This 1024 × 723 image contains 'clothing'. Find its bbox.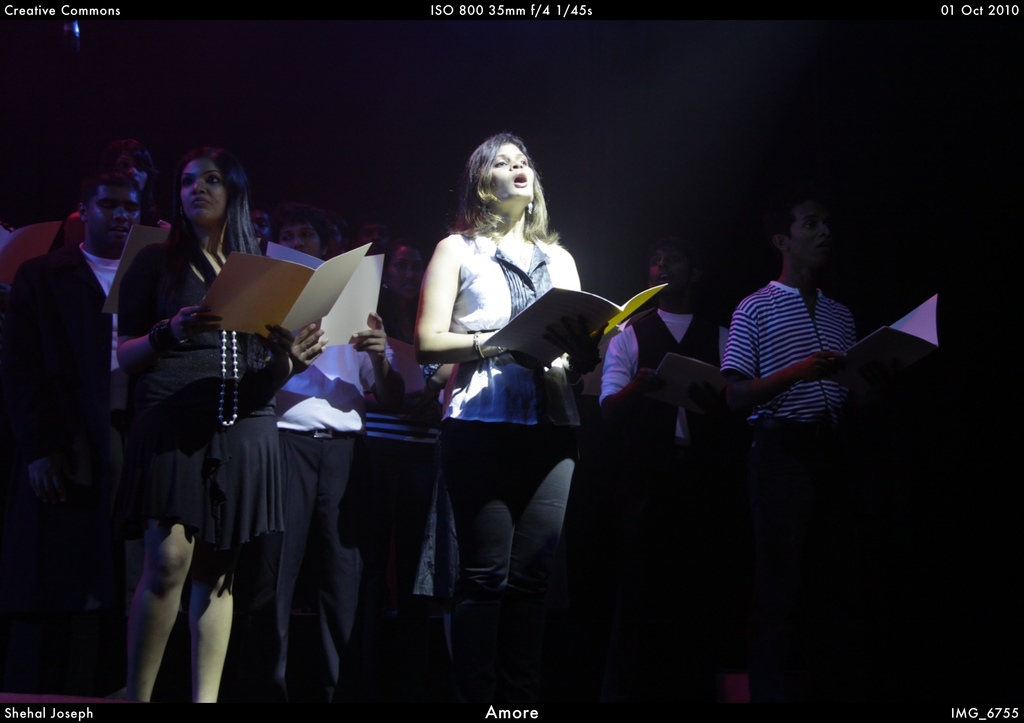
pyautogui.locateOnScreen(717, 277, 851, 410).
